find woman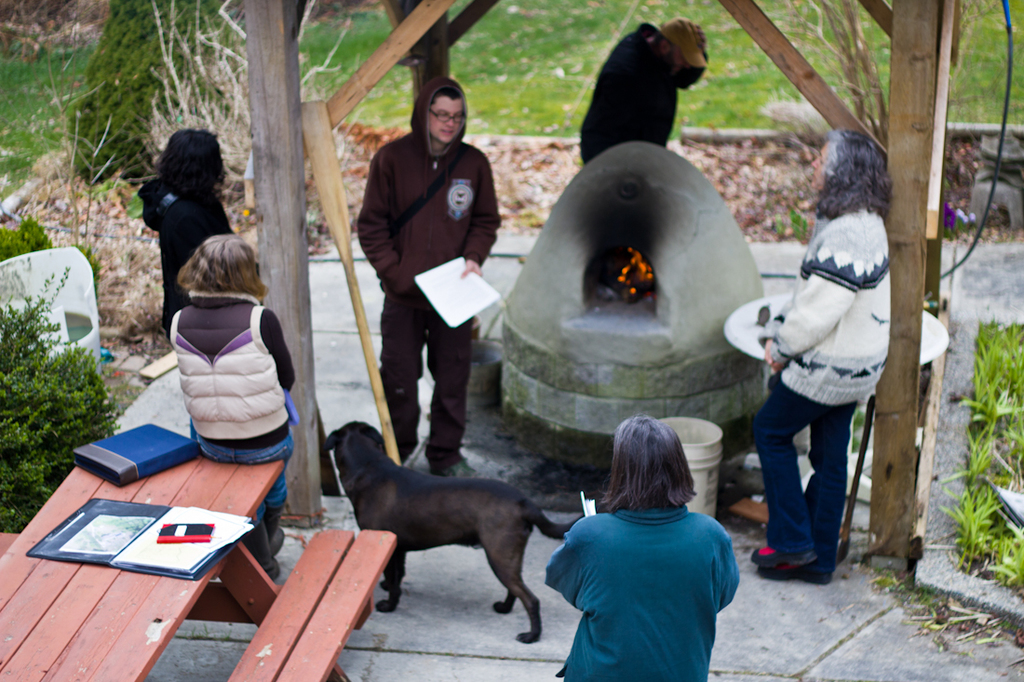
bbox=[540, 420, 748, 668]
